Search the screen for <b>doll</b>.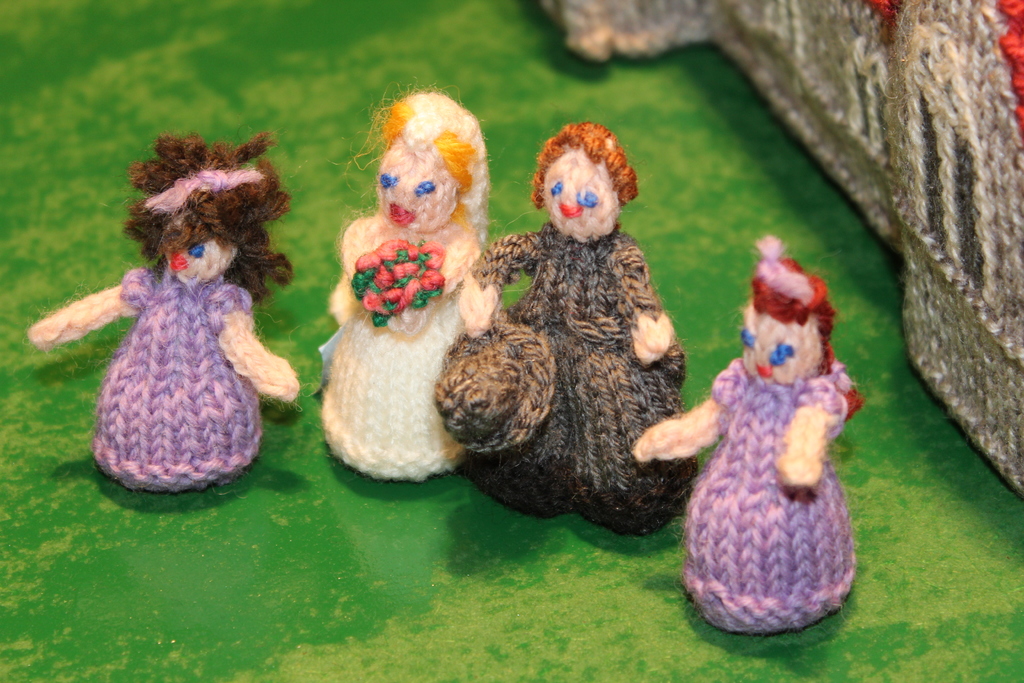
Found at l=47, t=137, r=283, b=501.
